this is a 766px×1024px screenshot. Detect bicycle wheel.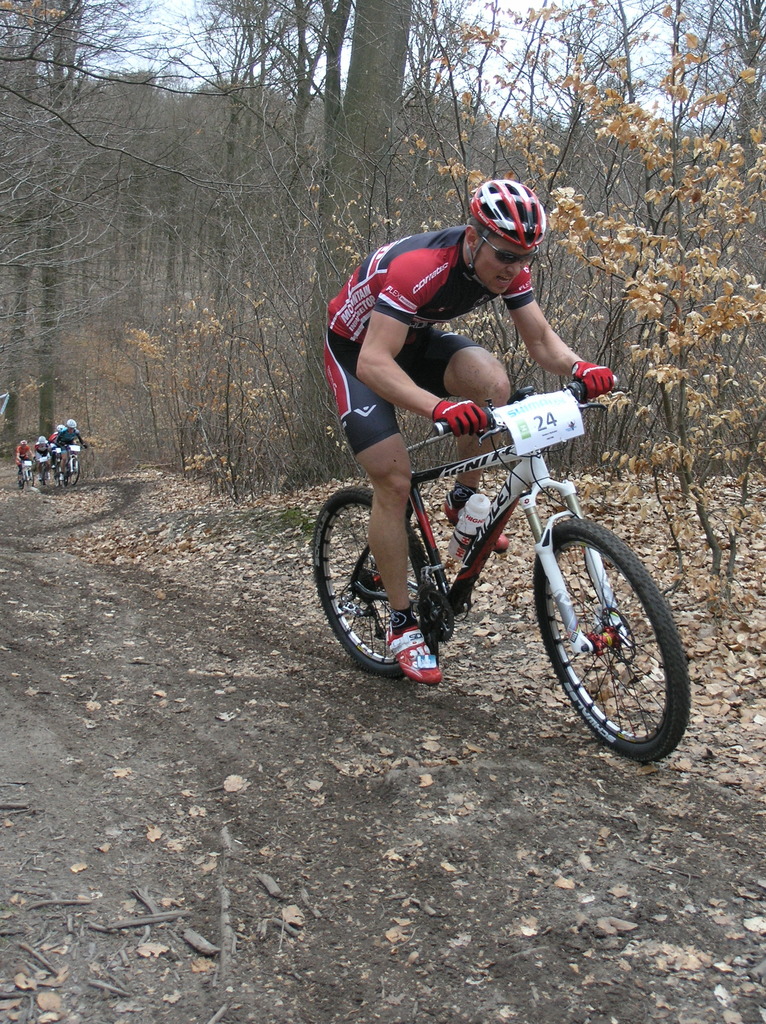
bbox(535, 505, 691, 769).
